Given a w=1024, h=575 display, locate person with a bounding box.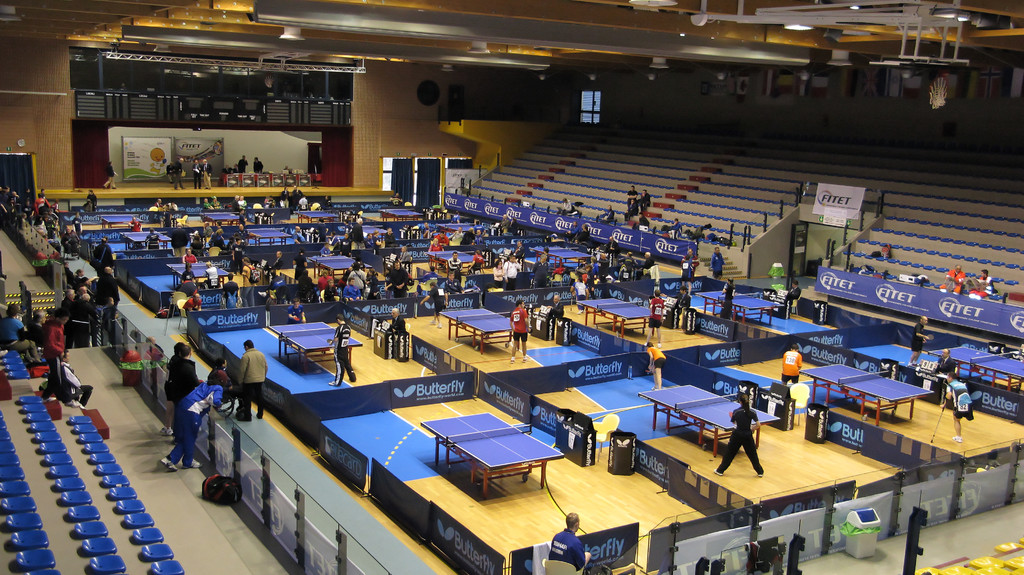
Located: crop(777, 342, 807, 386).
